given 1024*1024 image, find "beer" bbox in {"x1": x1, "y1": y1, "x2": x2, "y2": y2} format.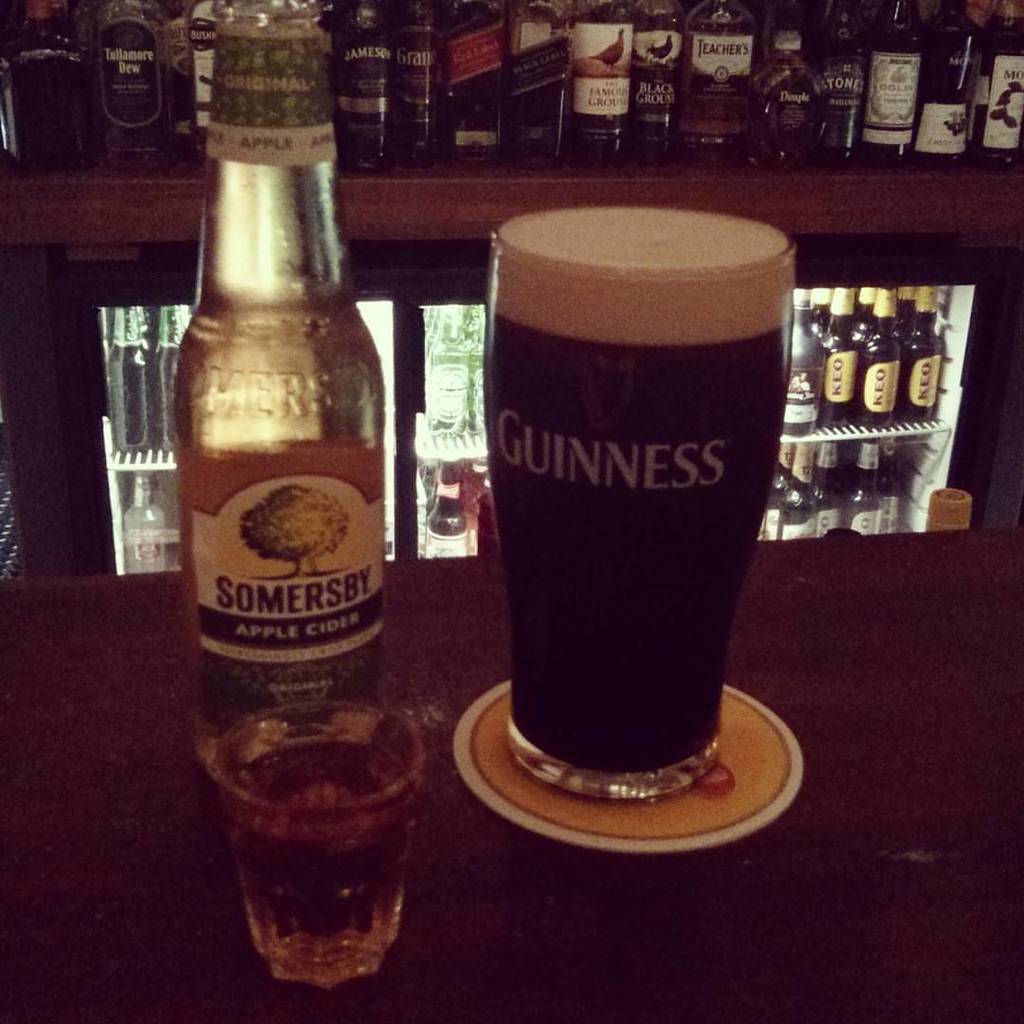
{"x1": 419, "y1": 296, "x2": 476, "y2": 435}.
